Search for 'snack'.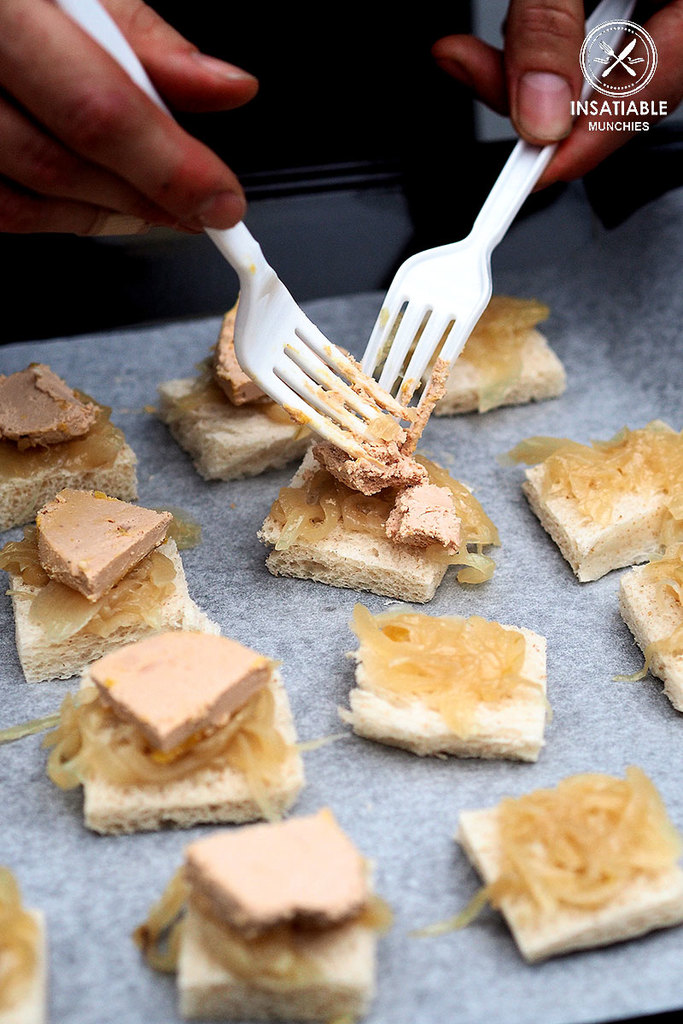
Found at bbox=[256, 443, 501, 602].
